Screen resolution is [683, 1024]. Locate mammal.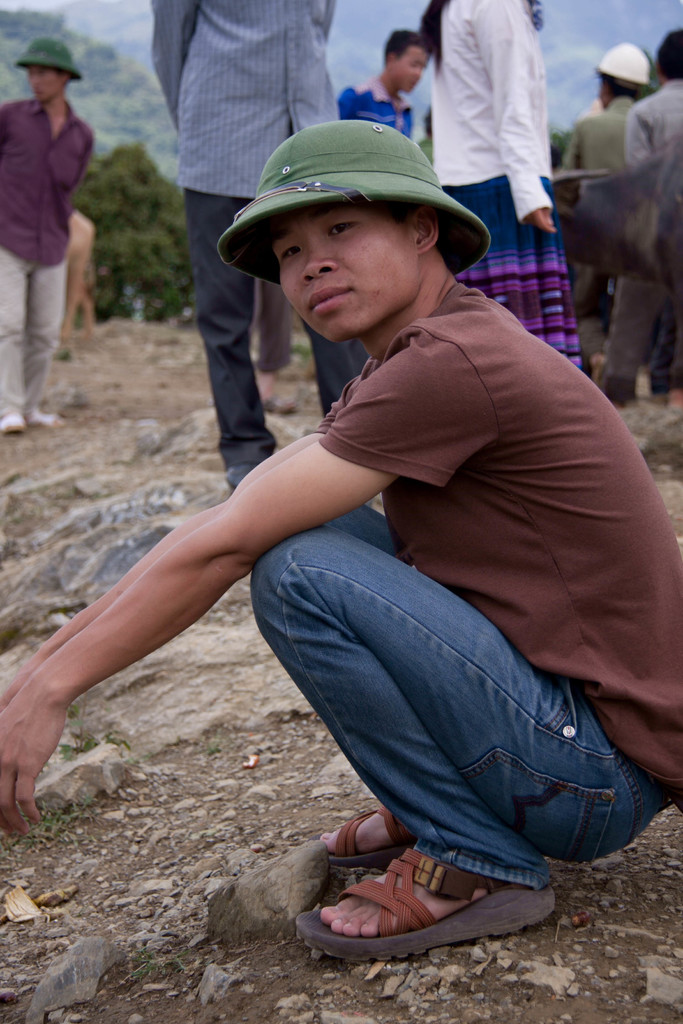
[x1=152, y1=0, x2=347, y2=490].
